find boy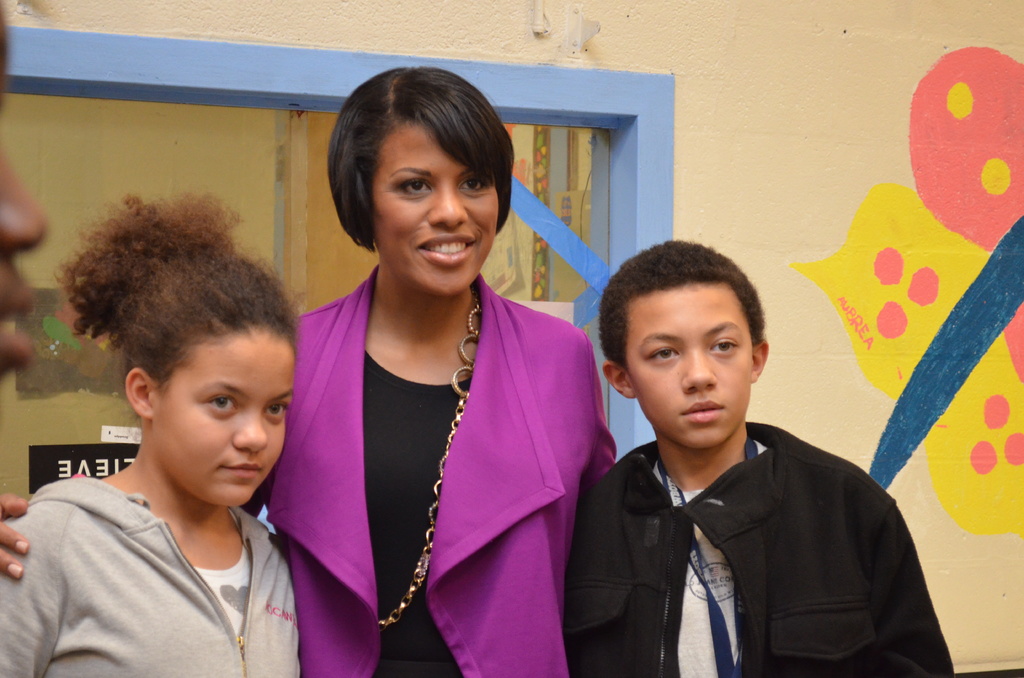
[575,236,893,665]
